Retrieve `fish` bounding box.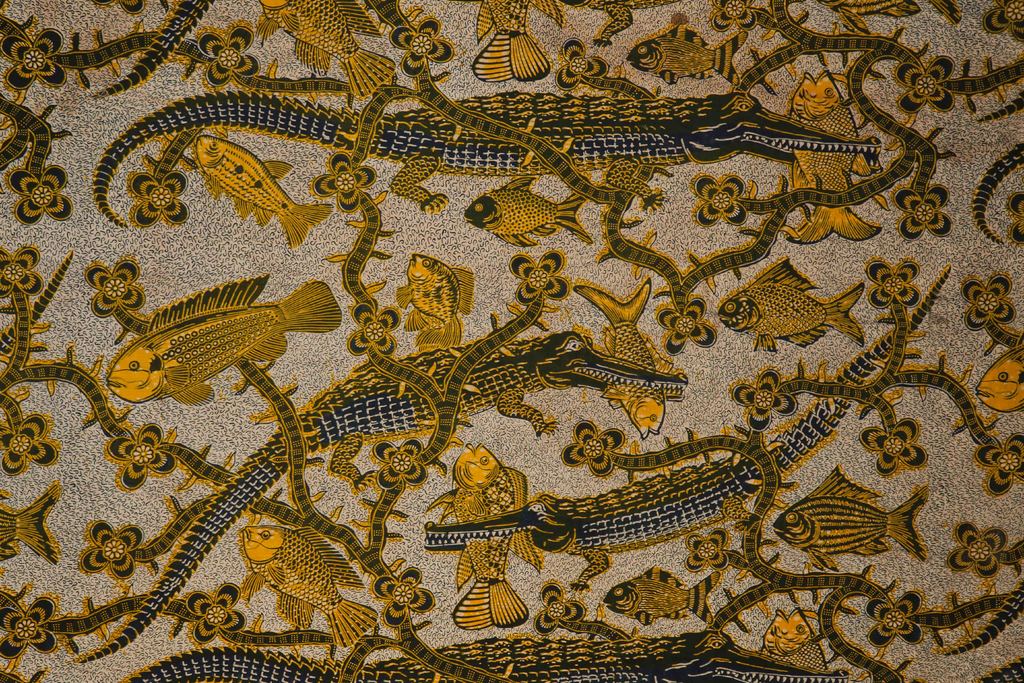
Bounding box: (x1=628, y1=20, x2=748, y2=83).
